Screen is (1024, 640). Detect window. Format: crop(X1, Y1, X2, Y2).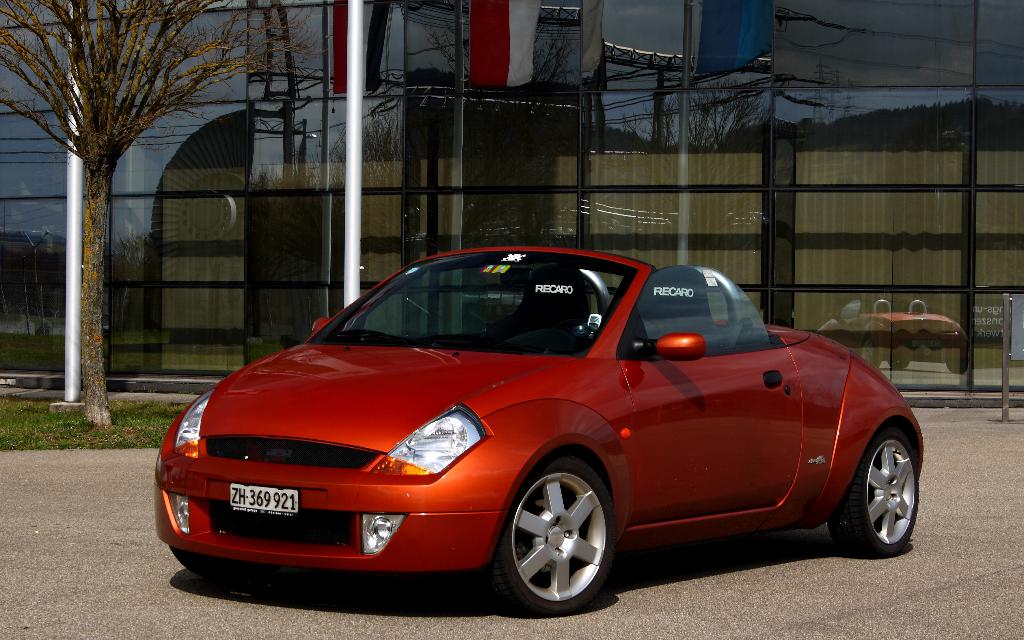
crop(625, 268, 771, 349).
